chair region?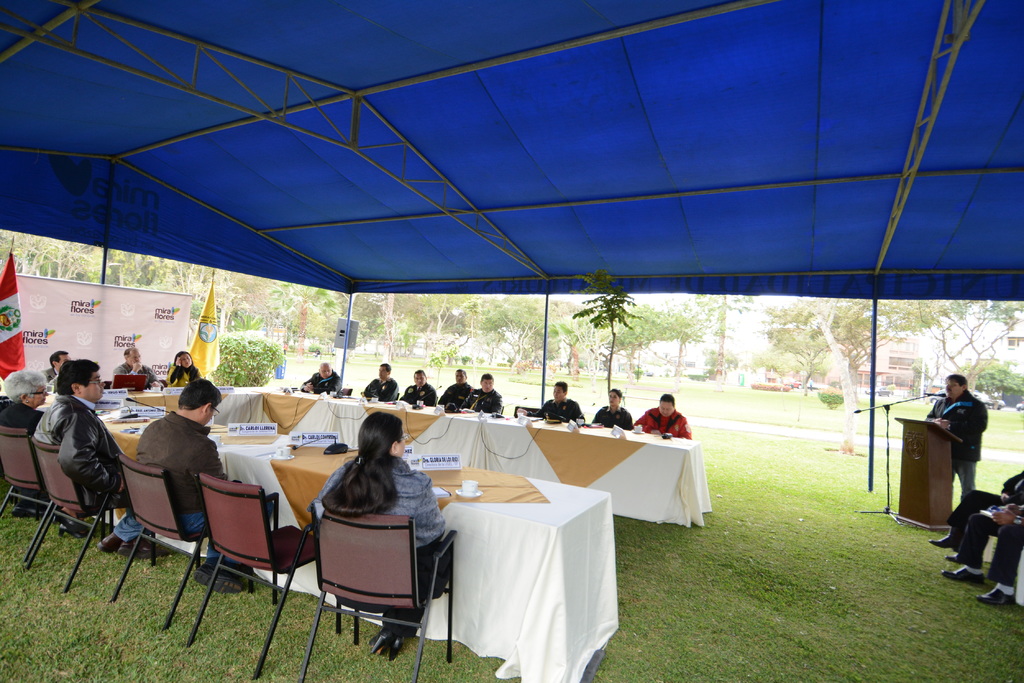
185, 469, 346, 682
